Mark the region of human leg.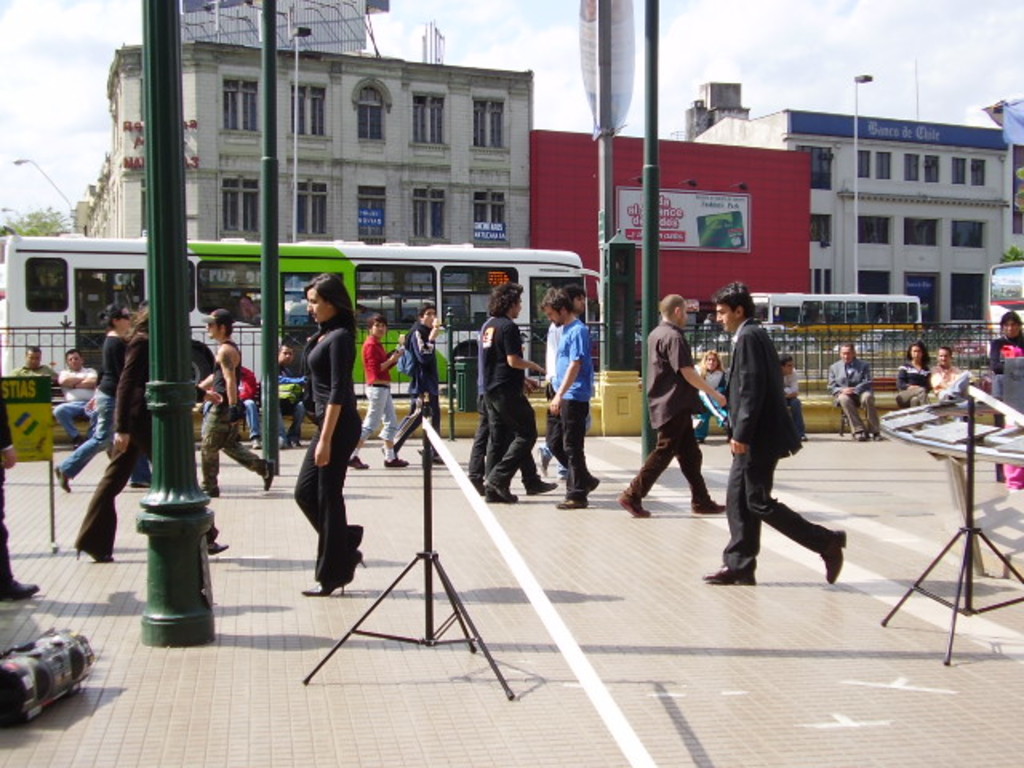
Region: rect(747, 450, 845, 579).
